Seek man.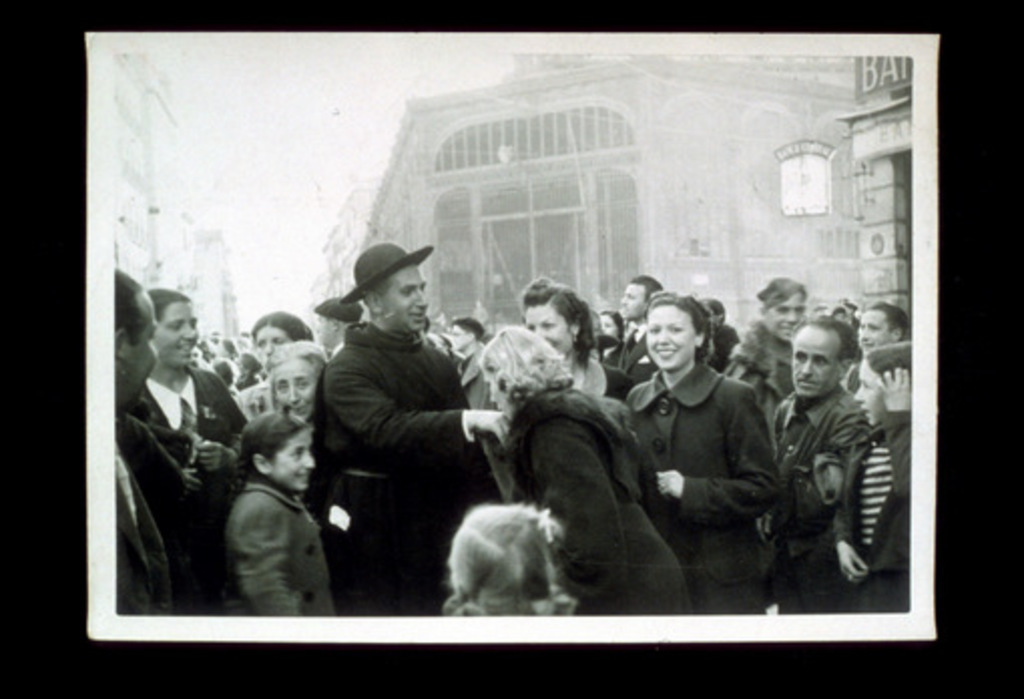
<bbox>622, 271, 663, 378</bbox>.
